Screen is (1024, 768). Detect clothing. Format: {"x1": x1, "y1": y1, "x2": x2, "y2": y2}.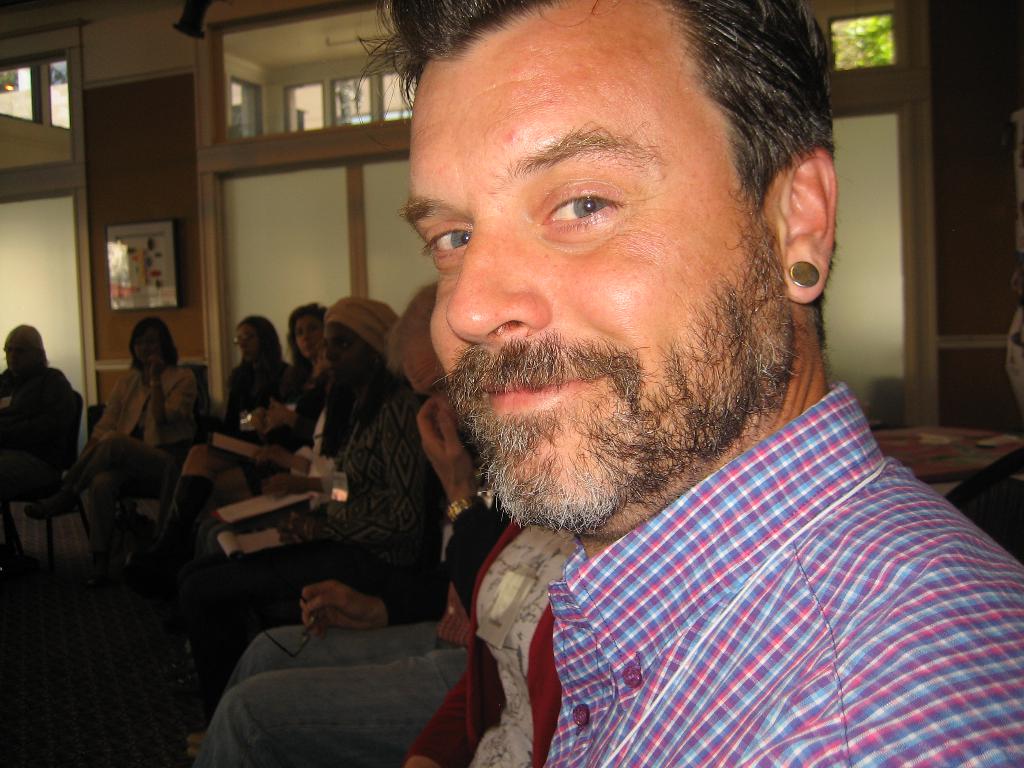
{"x1": 287, "y1": 362, "x2": 326, "y2": 440}.
